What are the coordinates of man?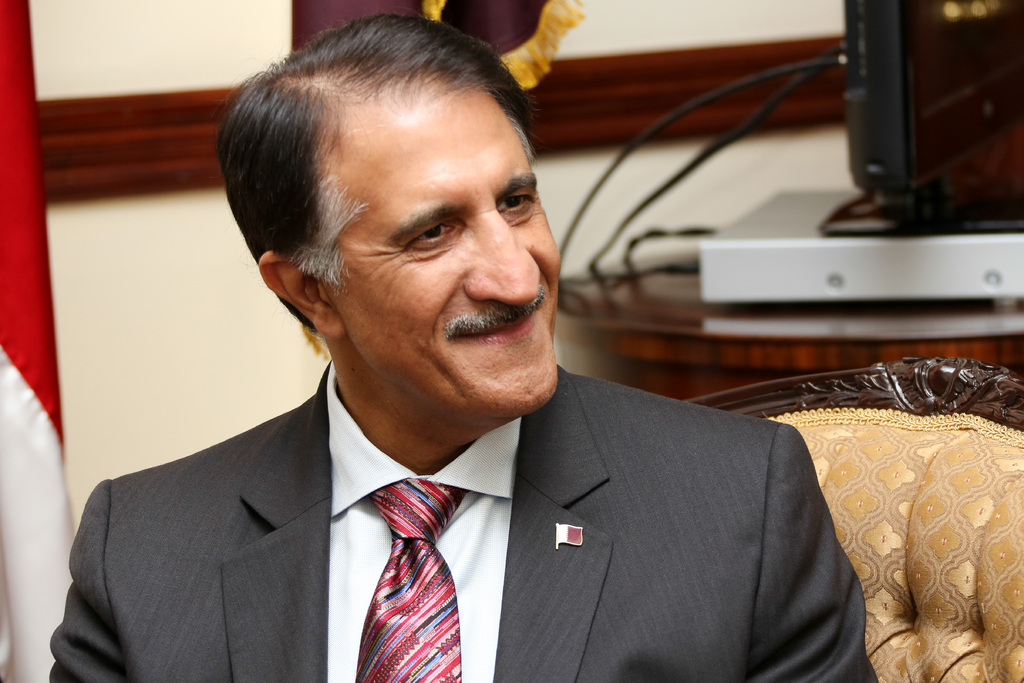
[48, 13, 881, 682].
